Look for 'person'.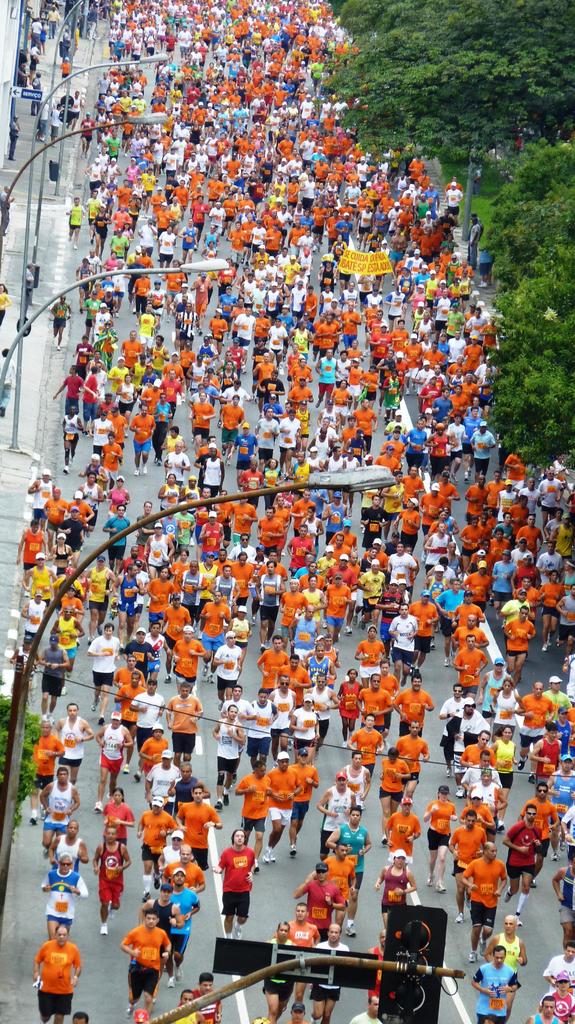
Found: locate(555, 623, 574, 674).
